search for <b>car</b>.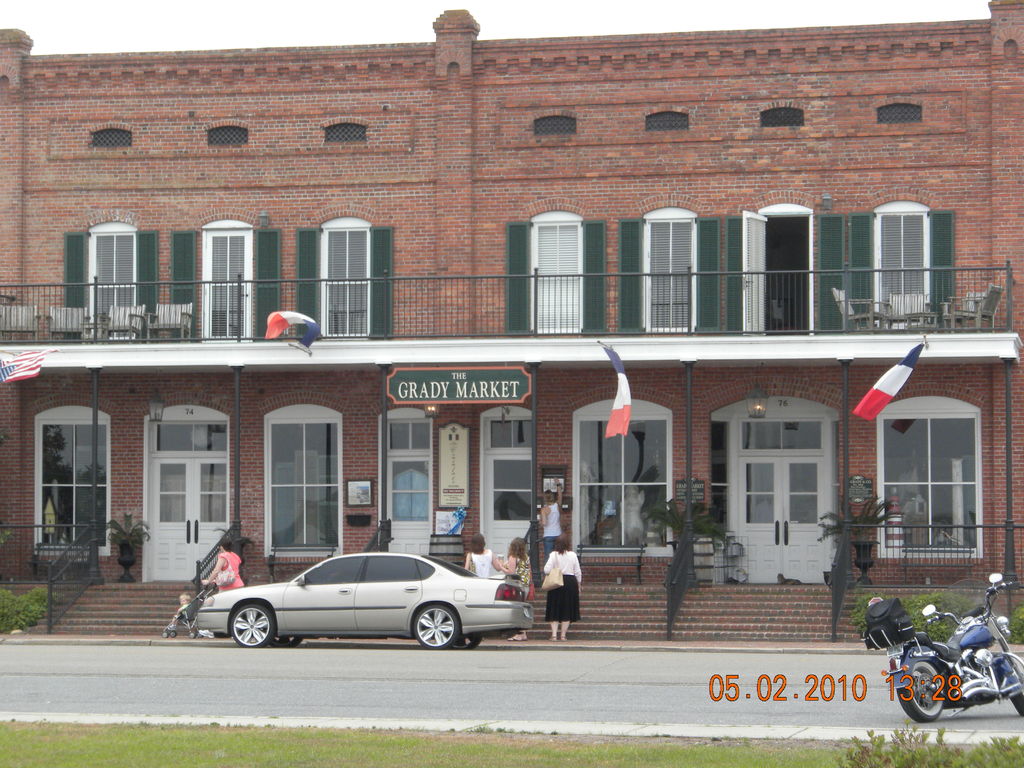
Found at x1=195, y1=549, x2=536, y2=647.
